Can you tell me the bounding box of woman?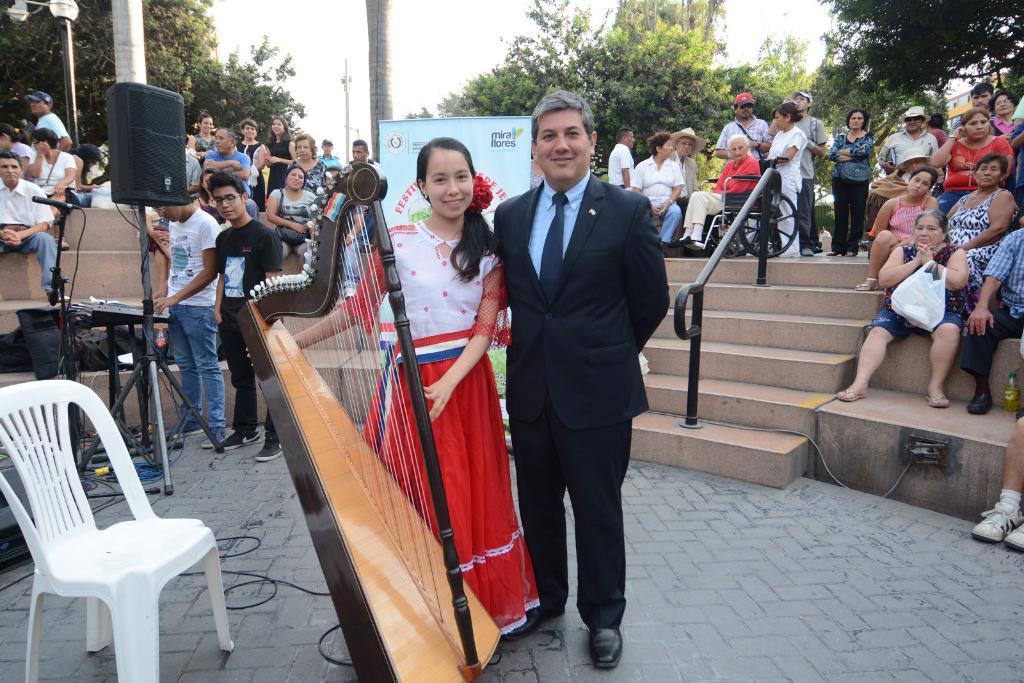
l=260, t=157, r=324, b=274.
